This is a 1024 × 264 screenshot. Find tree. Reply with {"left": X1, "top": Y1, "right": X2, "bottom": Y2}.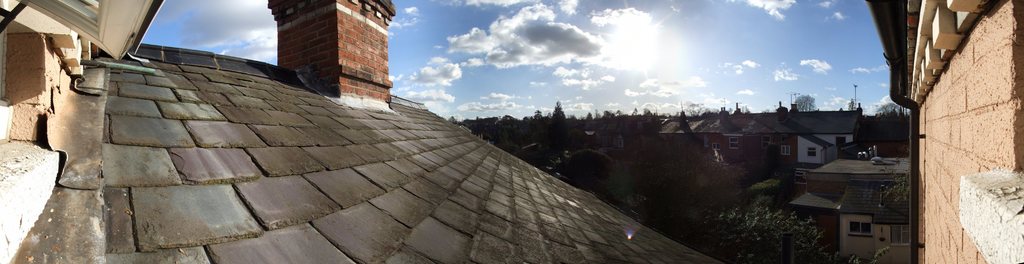
{"left": 795, "top": 96, "right": 813, "bottom": 112}.
